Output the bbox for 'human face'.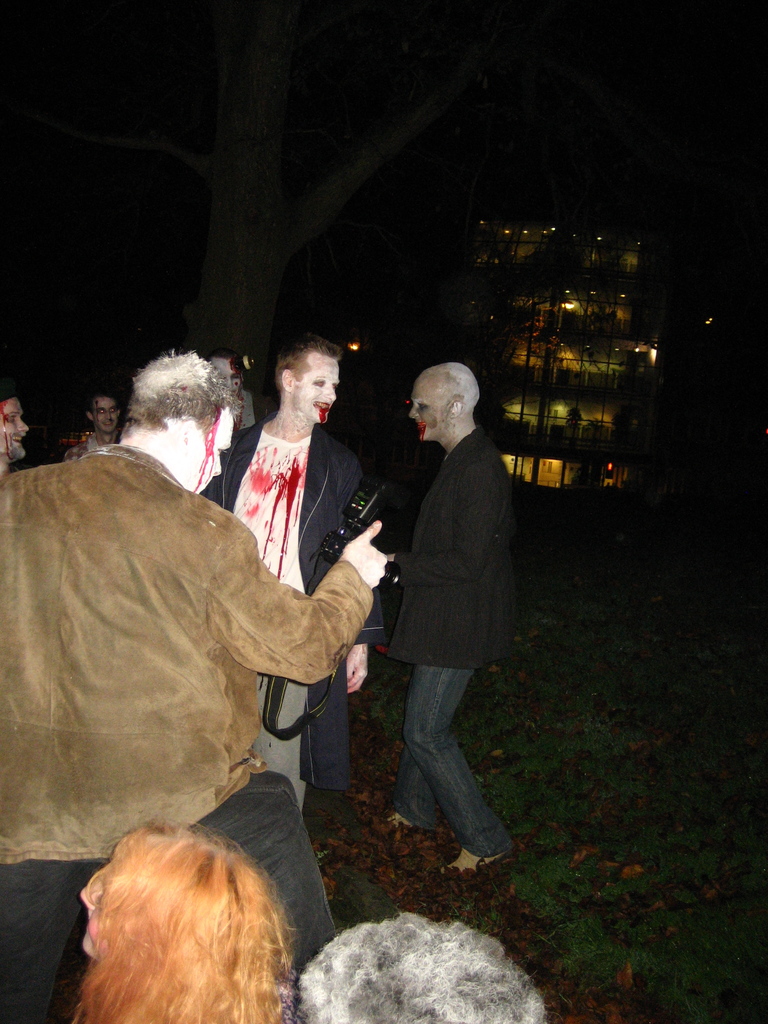
310/354/338/420.
